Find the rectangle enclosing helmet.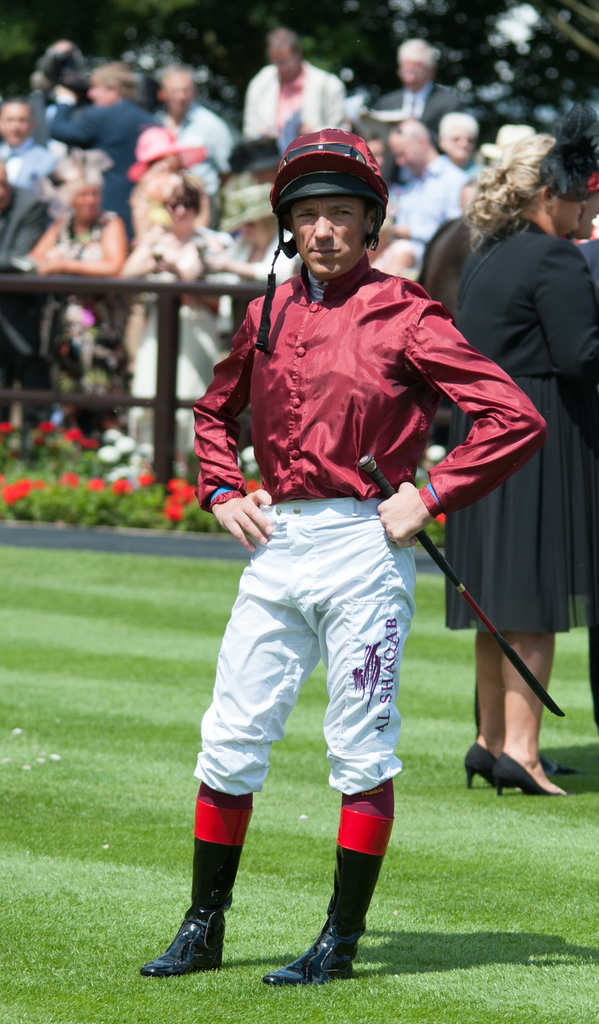
Rect(271, 123, 395, 275).
